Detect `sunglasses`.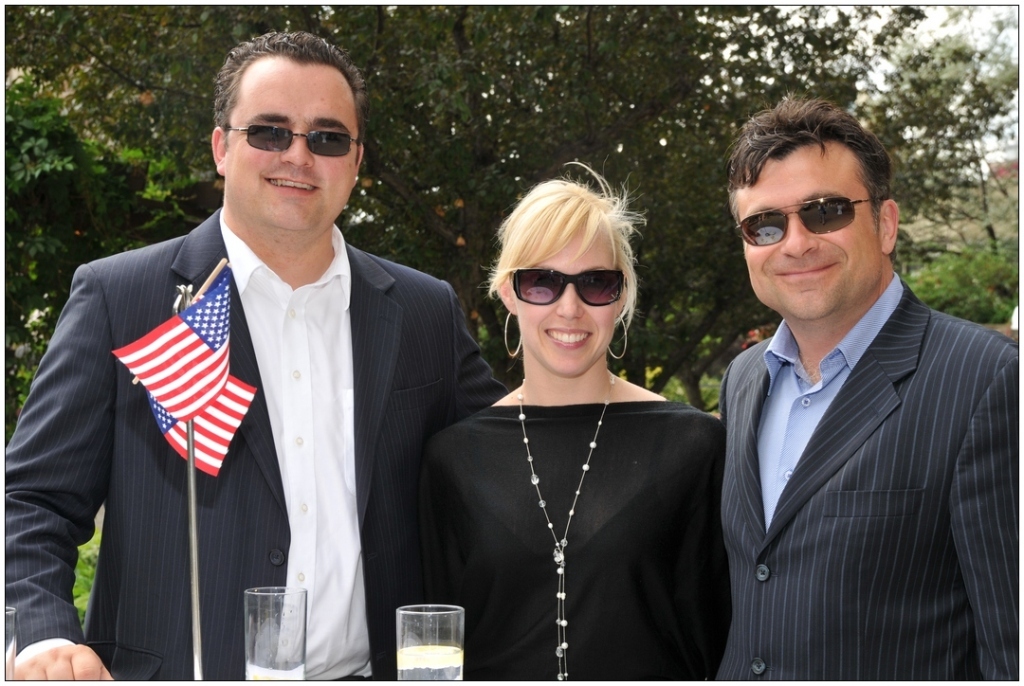
Detected at {"left": 736, "top": 196, "right": 875, "bottom": 248}.
